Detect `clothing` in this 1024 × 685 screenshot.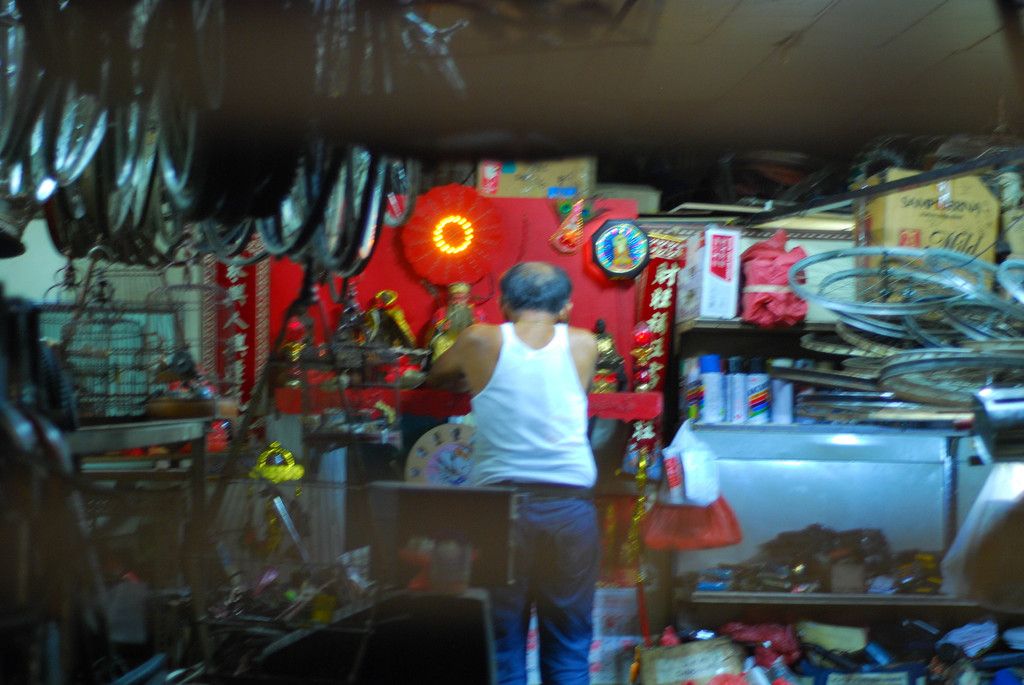
Detection: x1=467, y1=321, x2=599, y2=682.
